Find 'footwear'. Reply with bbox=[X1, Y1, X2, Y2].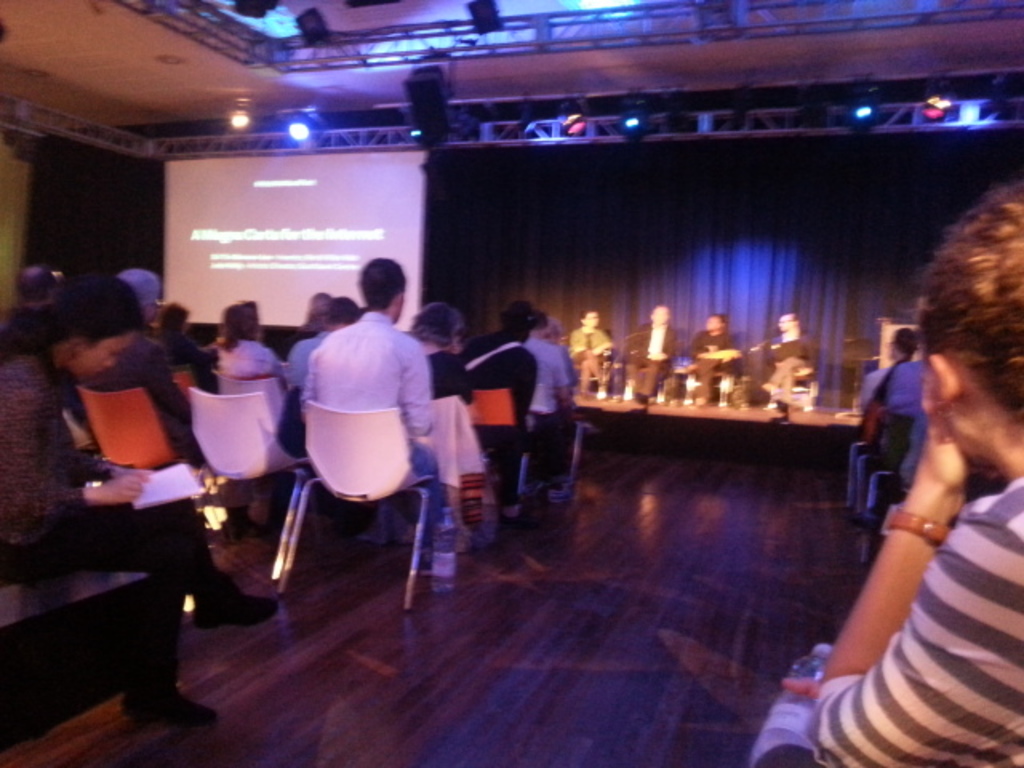
bbox=[123, 686, 211, 723].
